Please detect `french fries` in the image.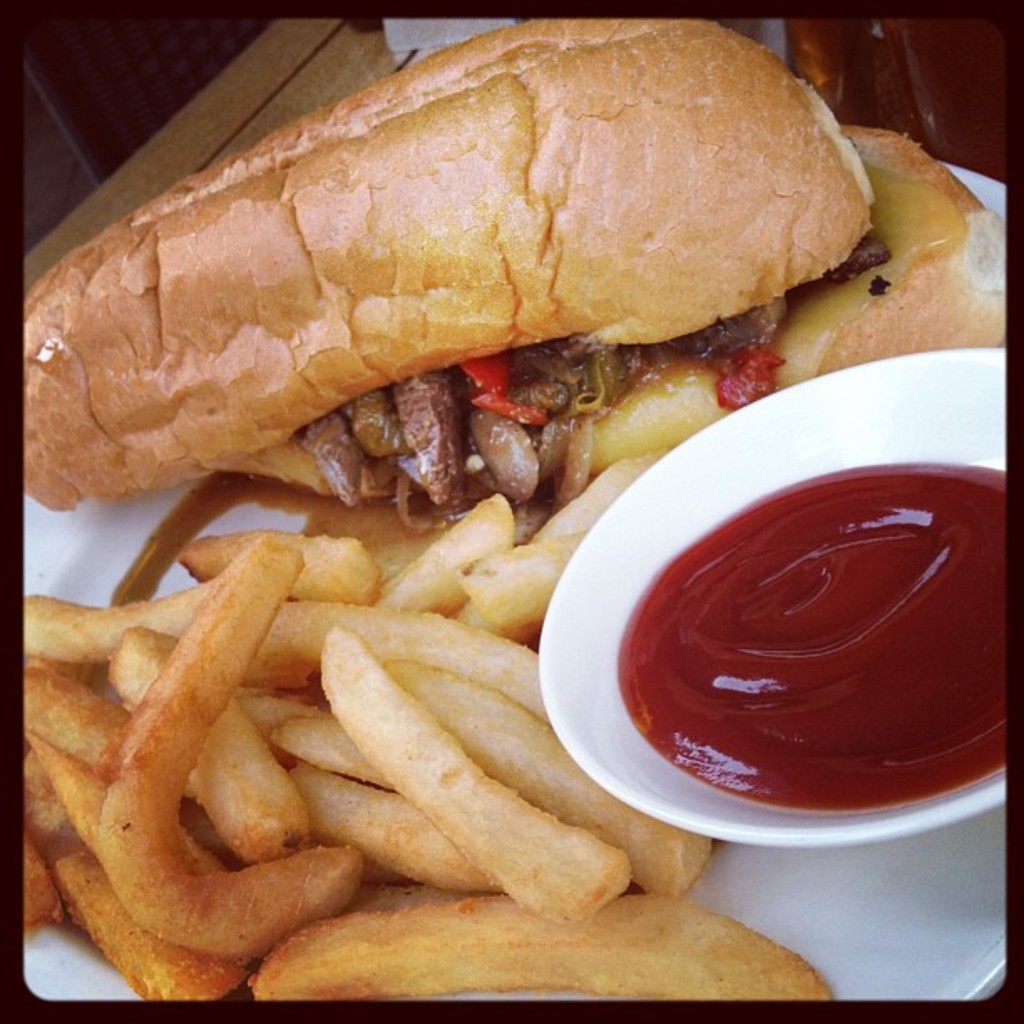
region(112, 626, 305, 862).
